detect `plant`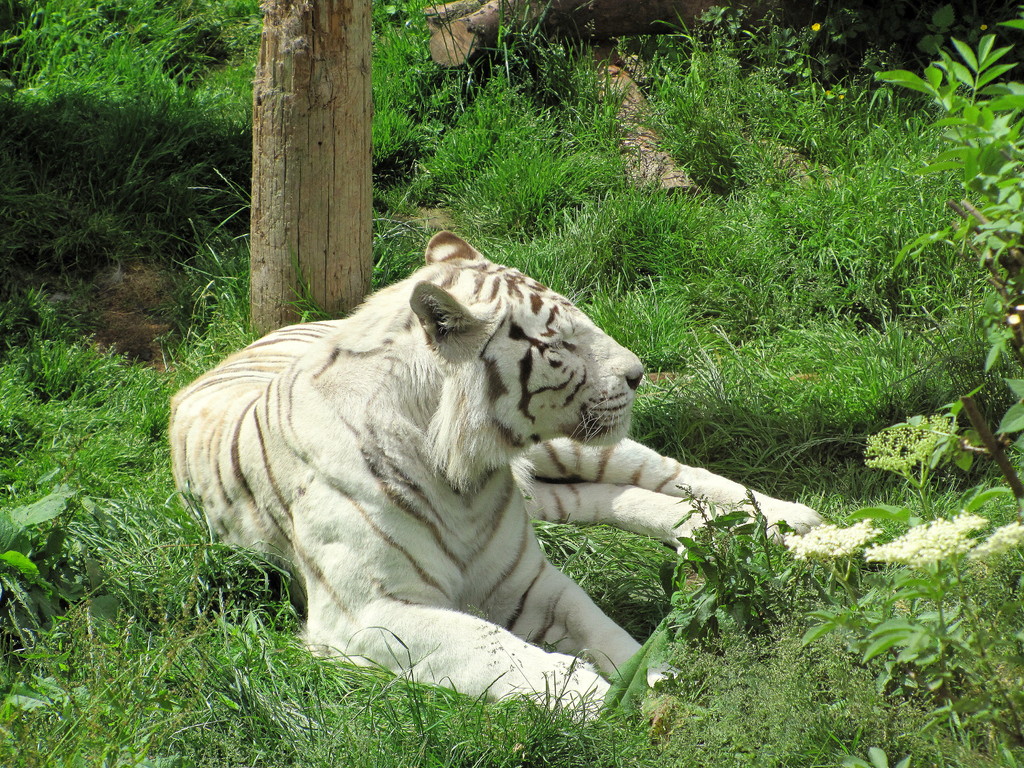
603,0,907,212
